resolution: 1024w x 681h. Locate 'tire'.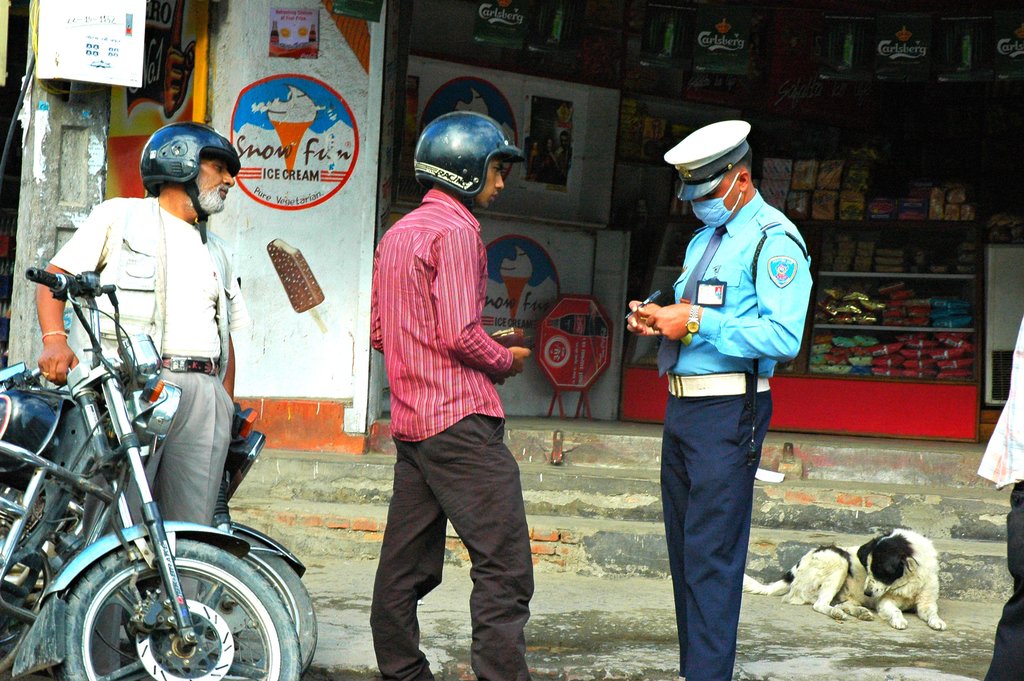
region(252, 550, 320, 680).
